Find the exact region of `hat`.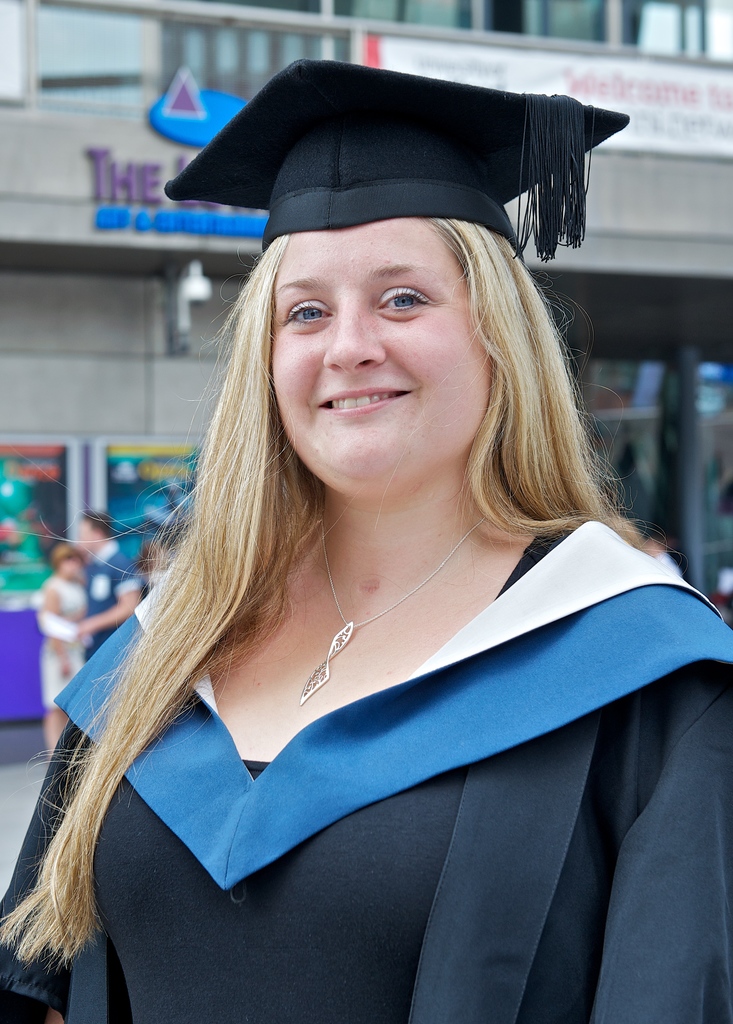
Exact region: [153, 56, 632, 234].
